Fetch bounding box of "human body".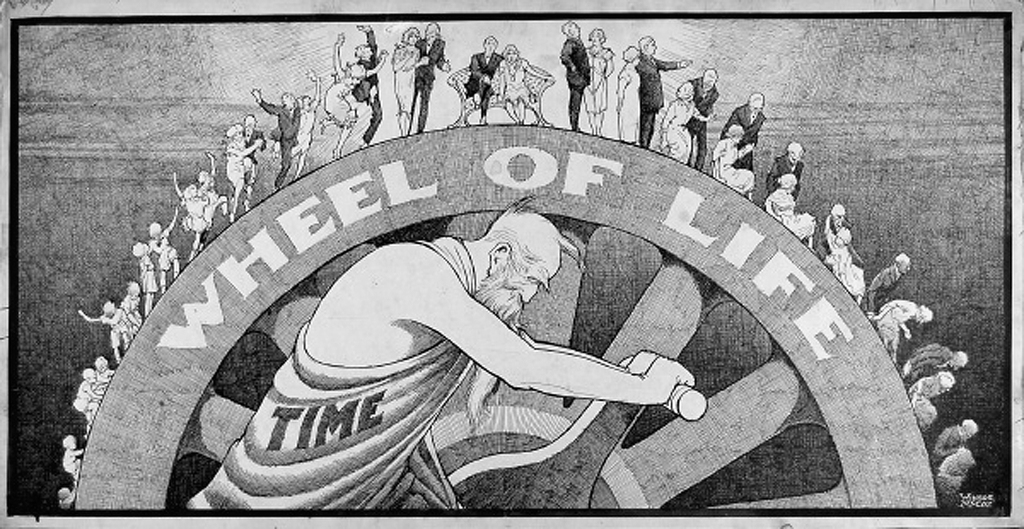
Bbox: <bbox>588, 28, 614, 135</bbox>.
